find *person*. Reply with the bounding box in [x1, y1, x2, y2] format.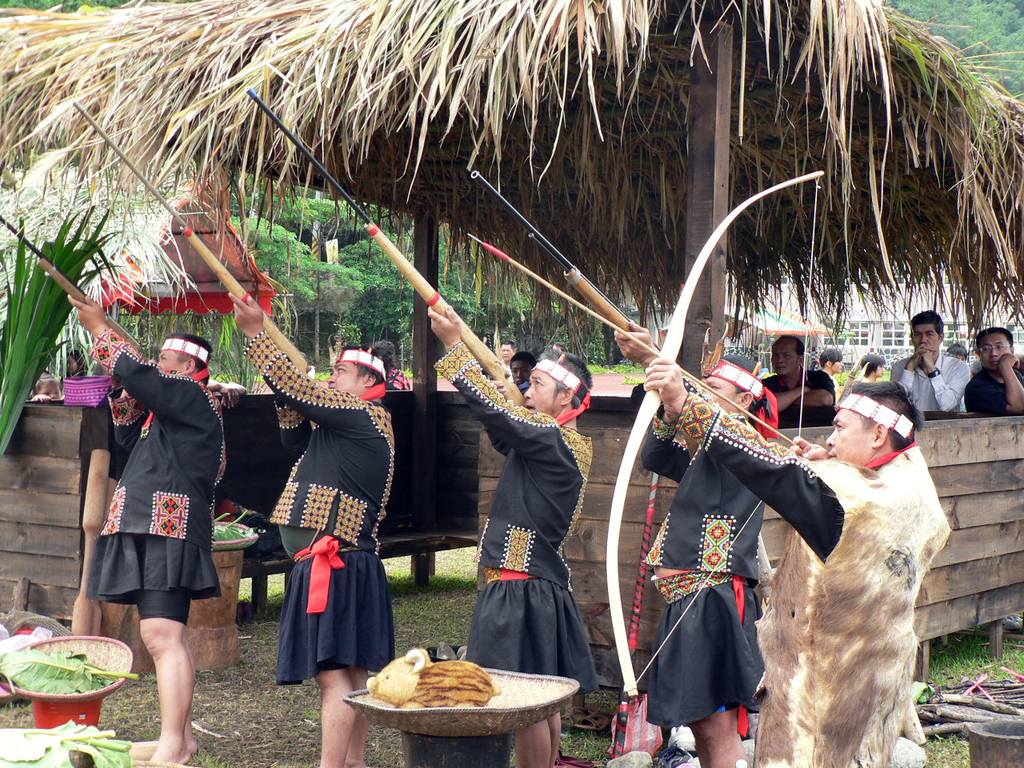
[494, 340, 520, 362].
